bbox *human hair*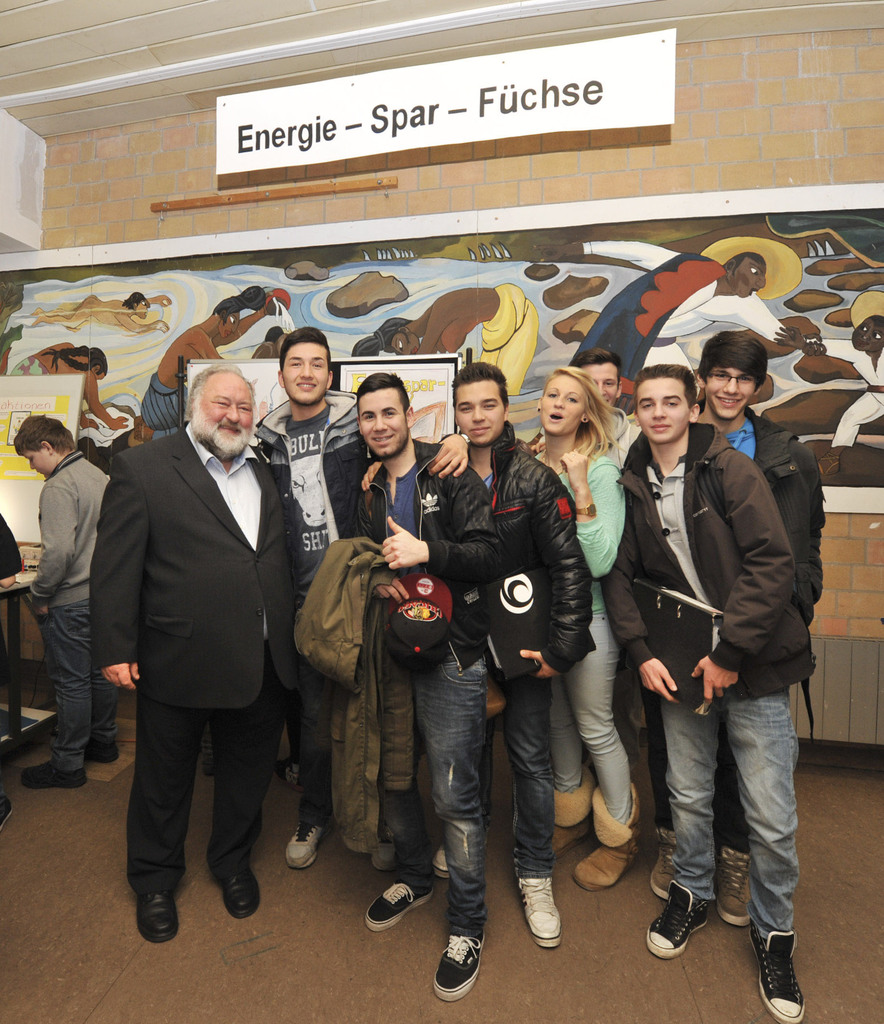
(left=356, top=371, right=412, bottom=430)
